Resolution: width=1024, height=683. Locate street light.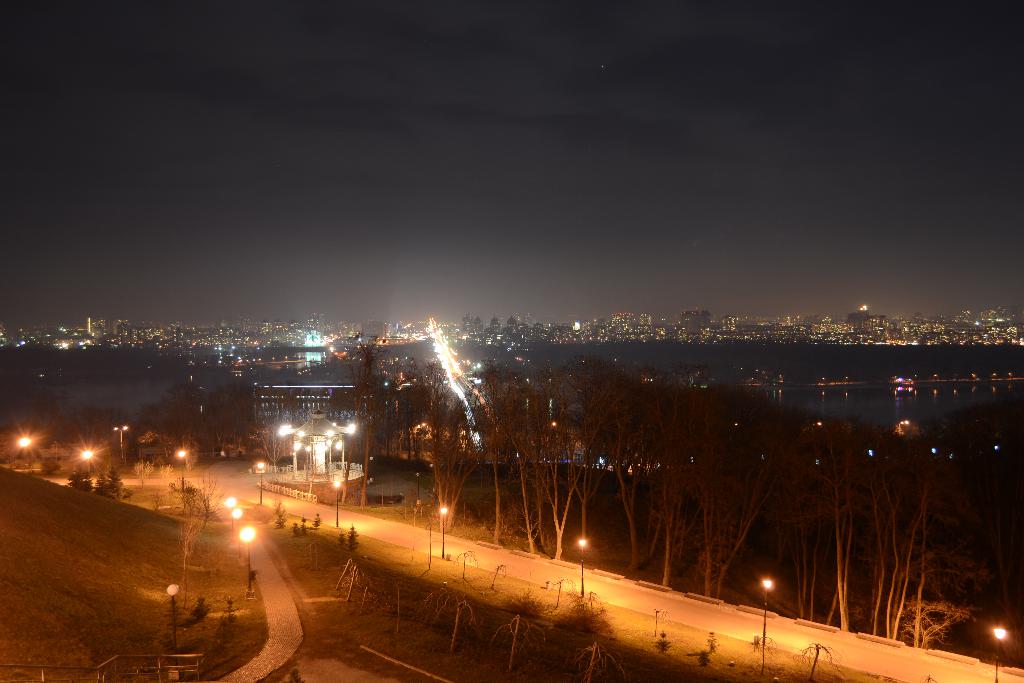
rect(436, 504, 452, 559).
